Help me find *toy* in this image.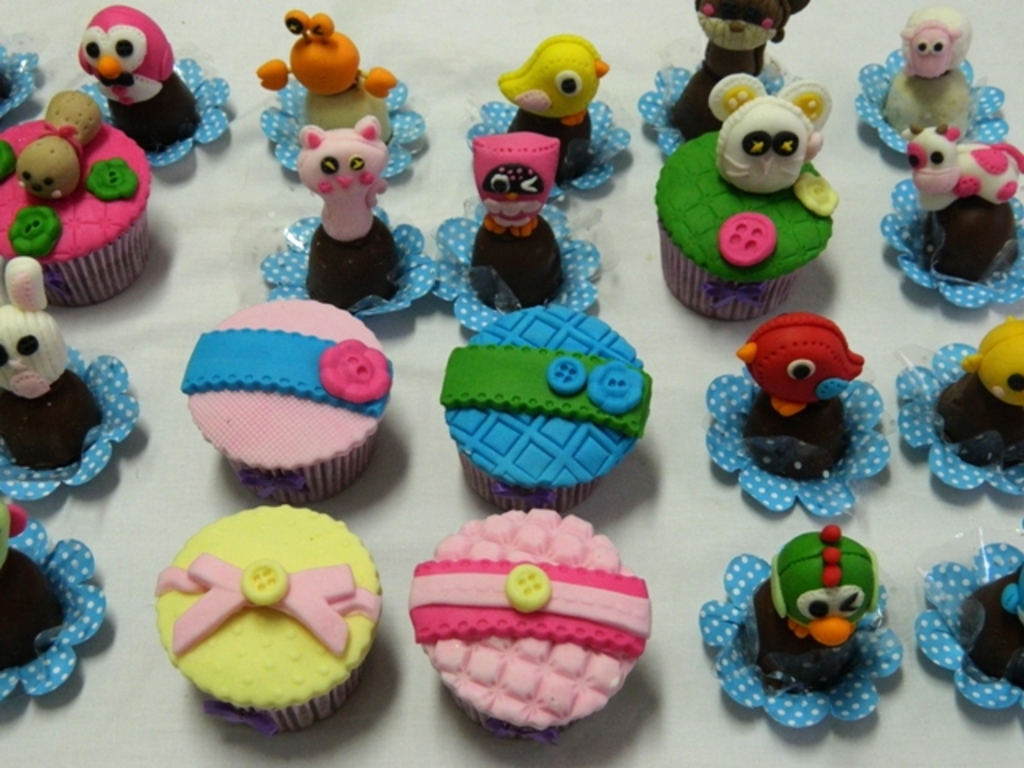
Found it: 0,493,109,699.
